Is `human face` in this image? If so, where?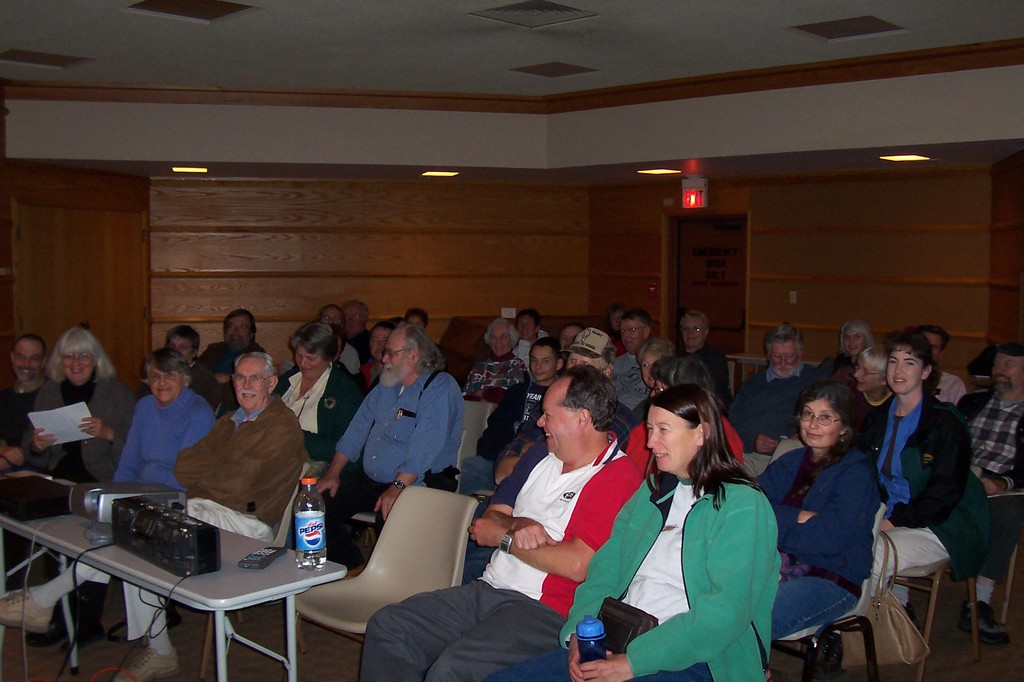
Yes, at (left=567, top=351, right=601, bottom=372).
